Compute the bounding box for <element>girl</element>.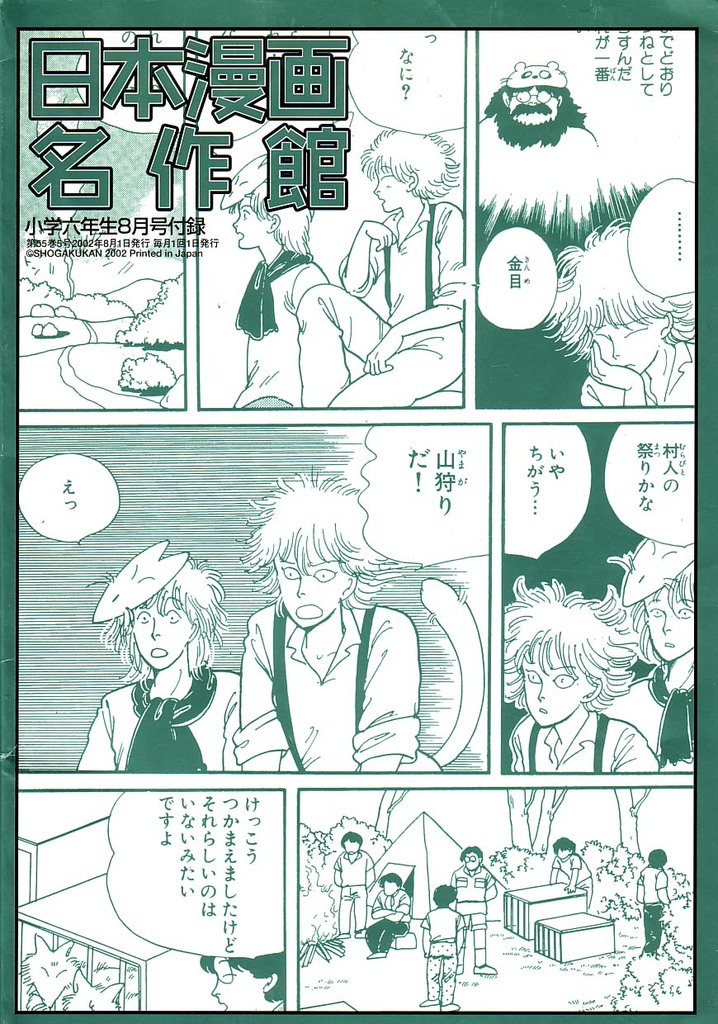
<region>618, 543, 697, 767</region>.
